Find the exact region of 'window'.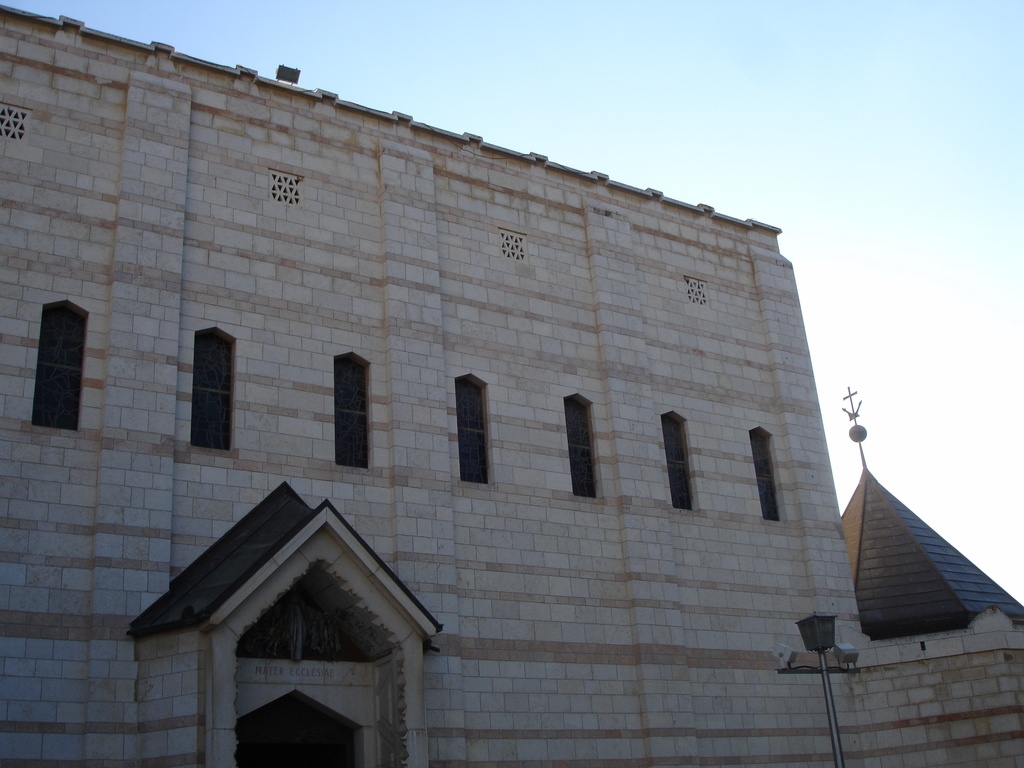
Exact region: box(497, 227, 524, 260).
